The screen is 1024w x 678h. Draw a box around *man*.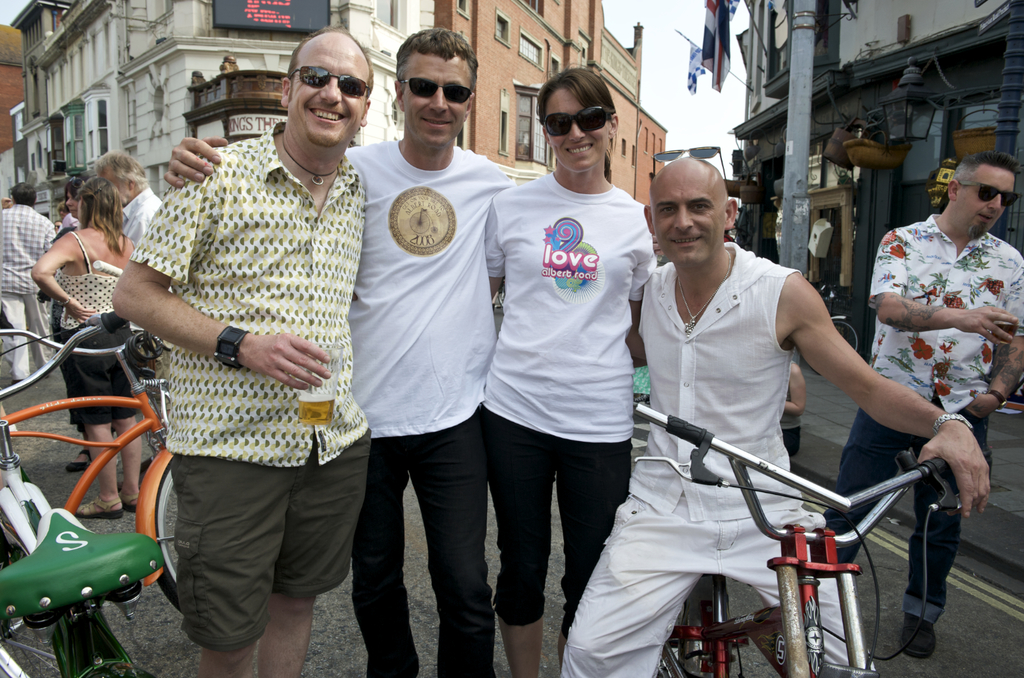
select_region(547, 148, 997, 675).
